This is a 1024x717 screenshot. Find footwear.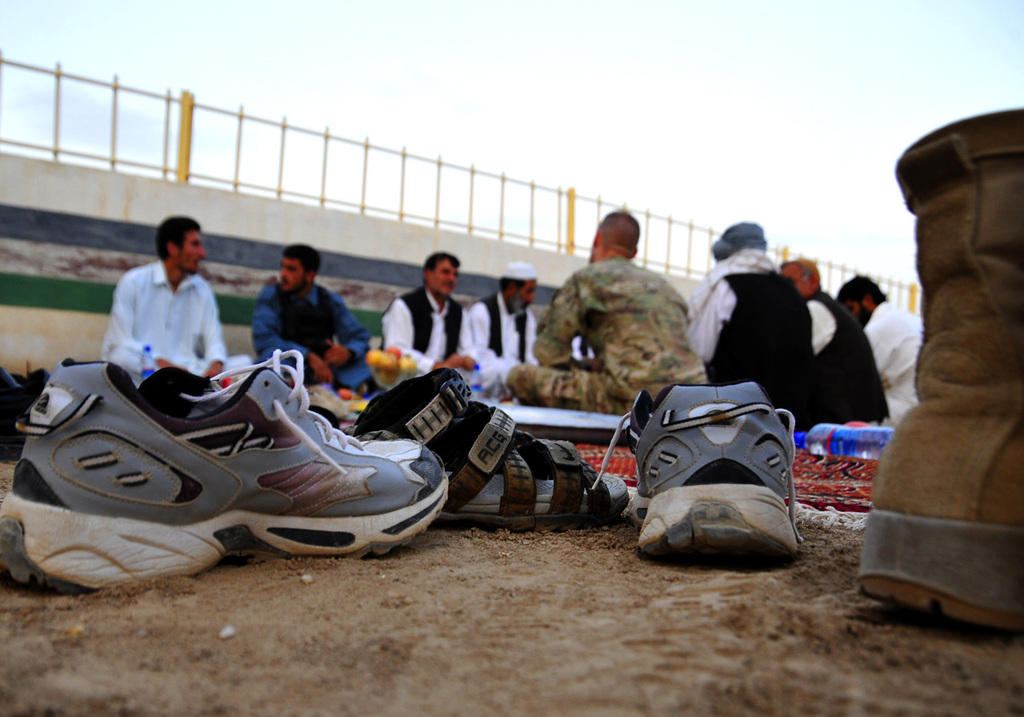
Bounding box: locate(2, 353, 449, 602).
